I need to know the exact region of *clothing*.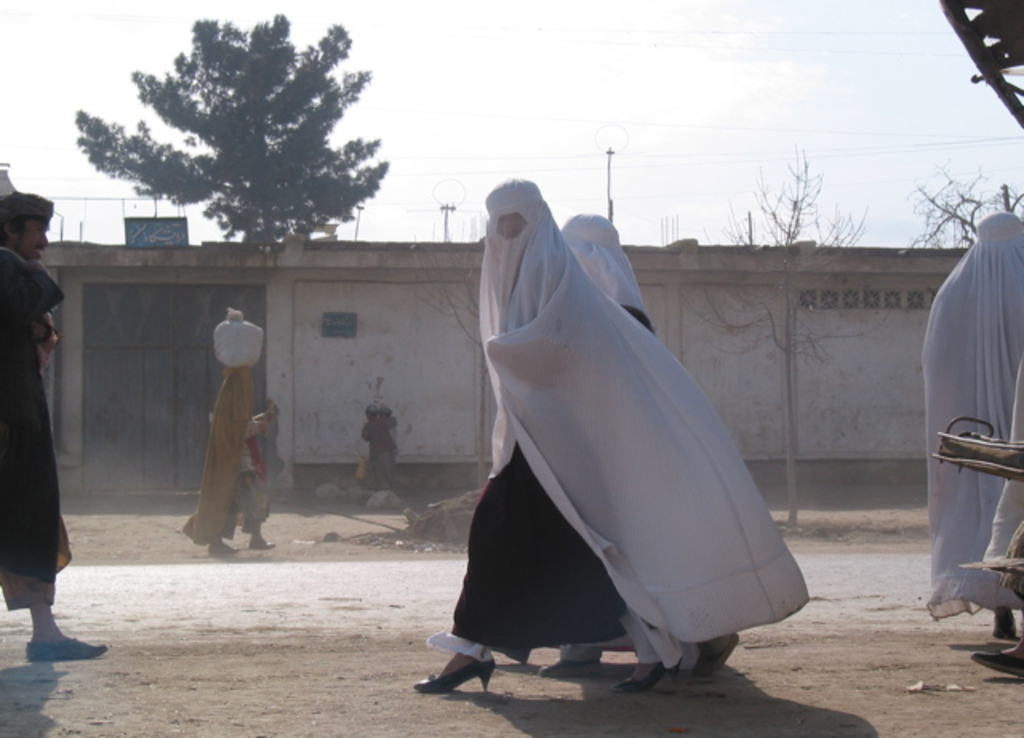
Region: [422, 174, 814, 674].
